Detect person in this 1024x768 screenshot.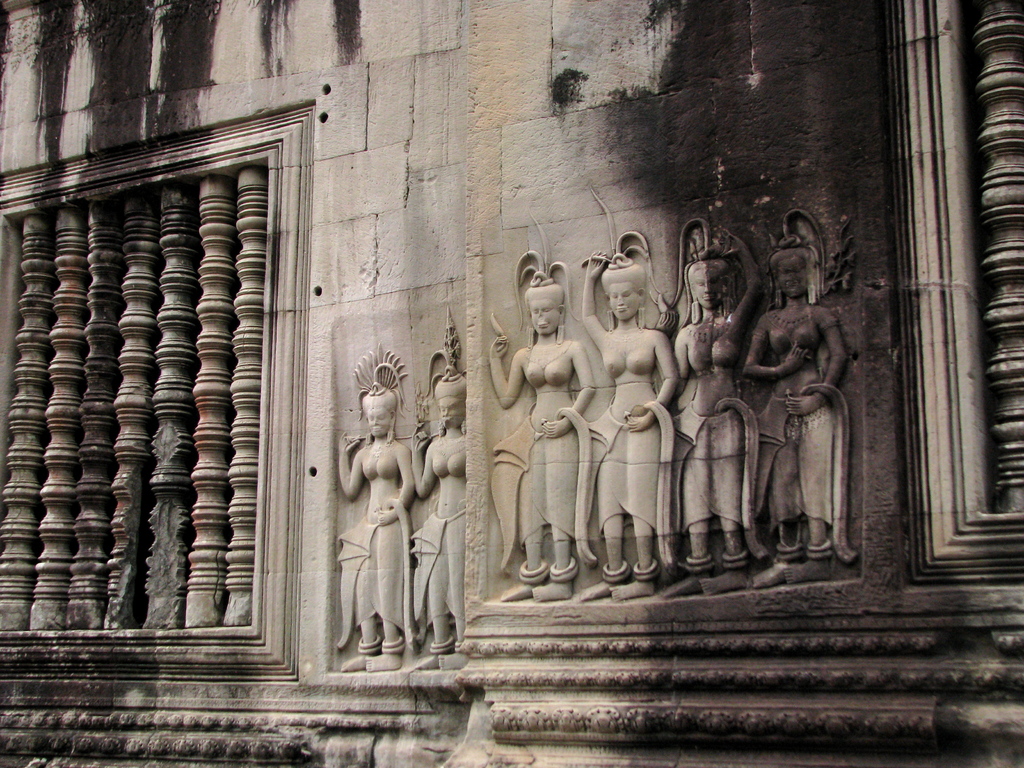
Detection: [584,227,682,604].
